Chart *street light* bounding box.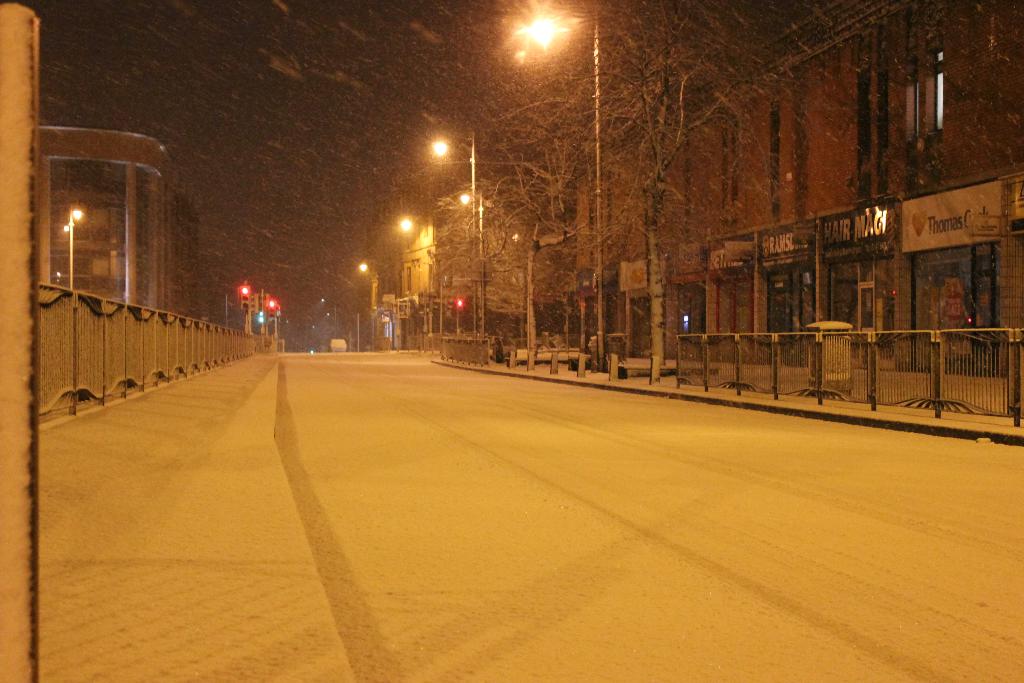
Charted: {"left": 65, "top": 207, "right": 84, "bottom": 288}.
